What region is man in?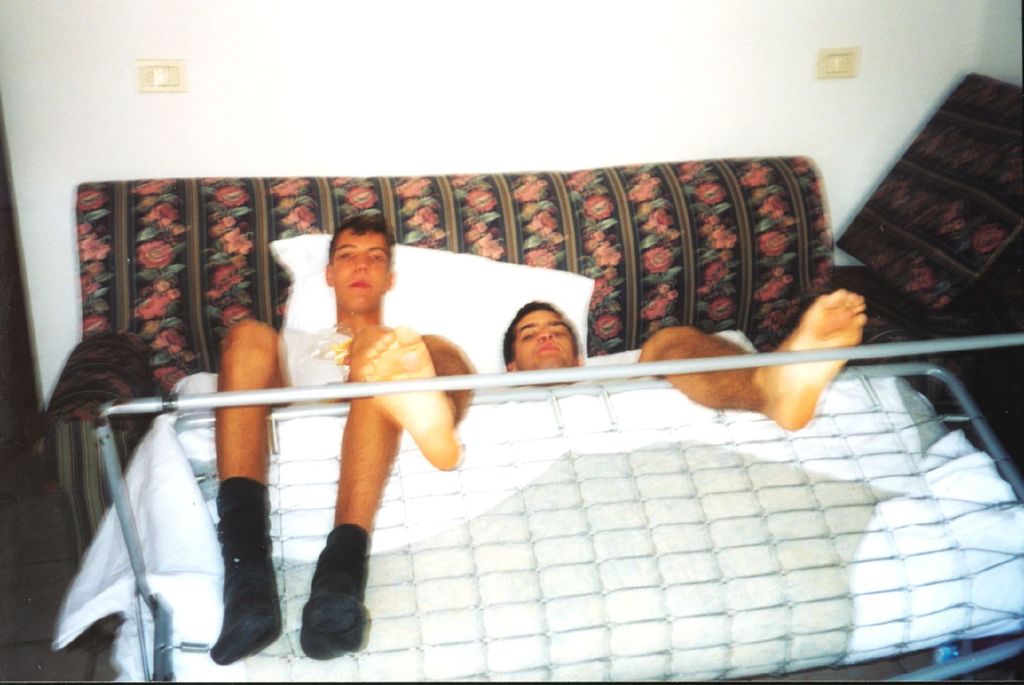
<bbox>229, 214, 412, 655</bbox>.
